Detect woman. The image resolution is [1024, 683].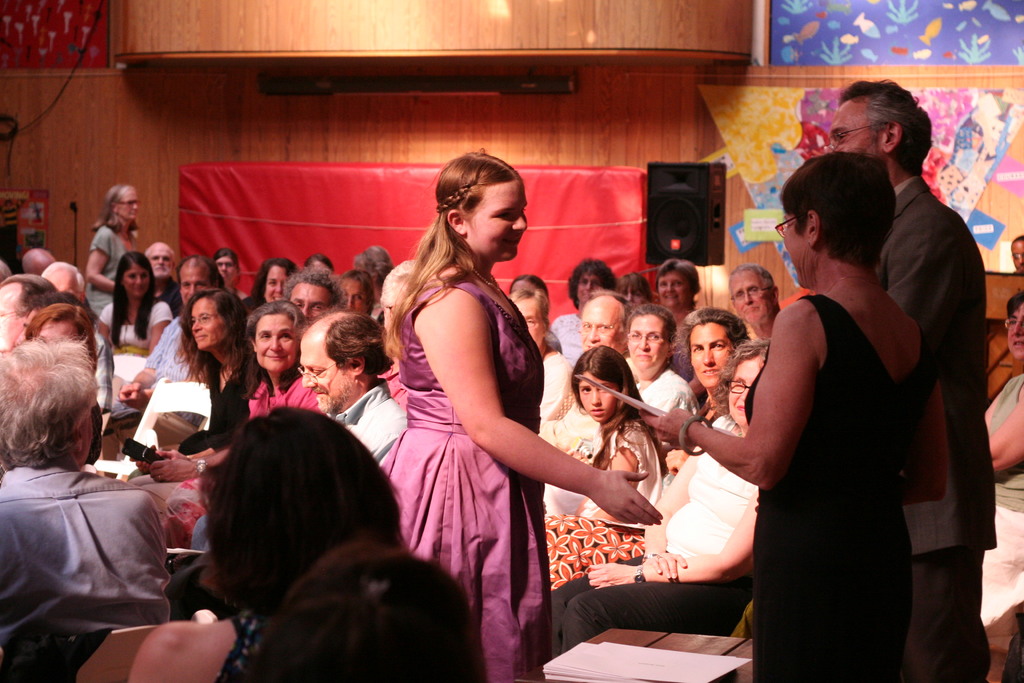
Rect(564, 345, 648, 529).
